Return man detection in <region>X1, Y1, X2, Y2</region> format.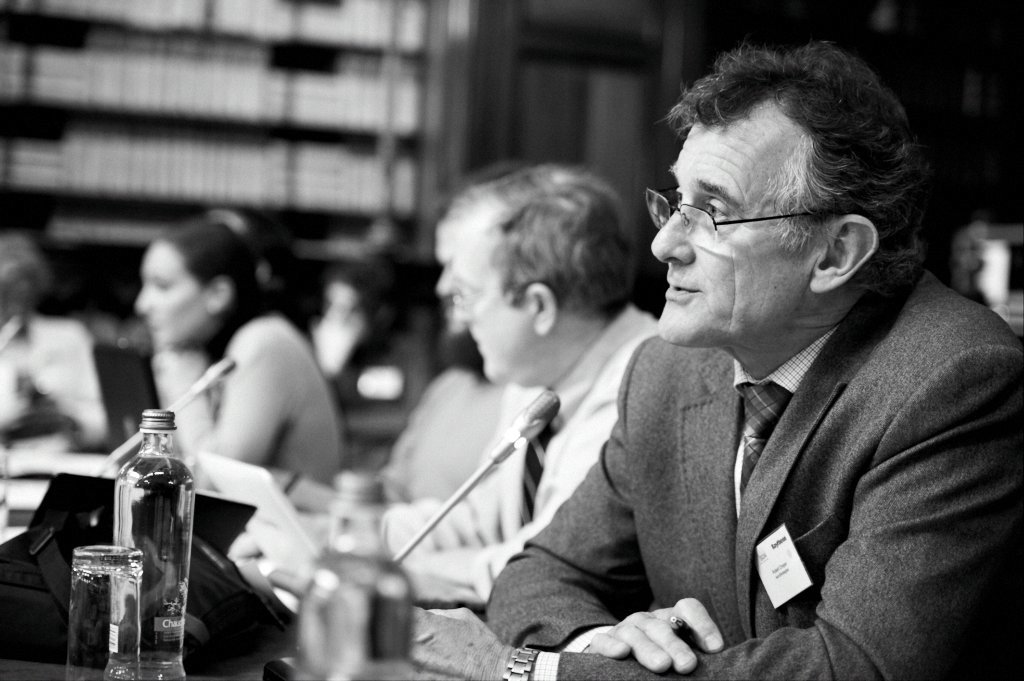
<region>516, 48, 1013, 676</region>.
